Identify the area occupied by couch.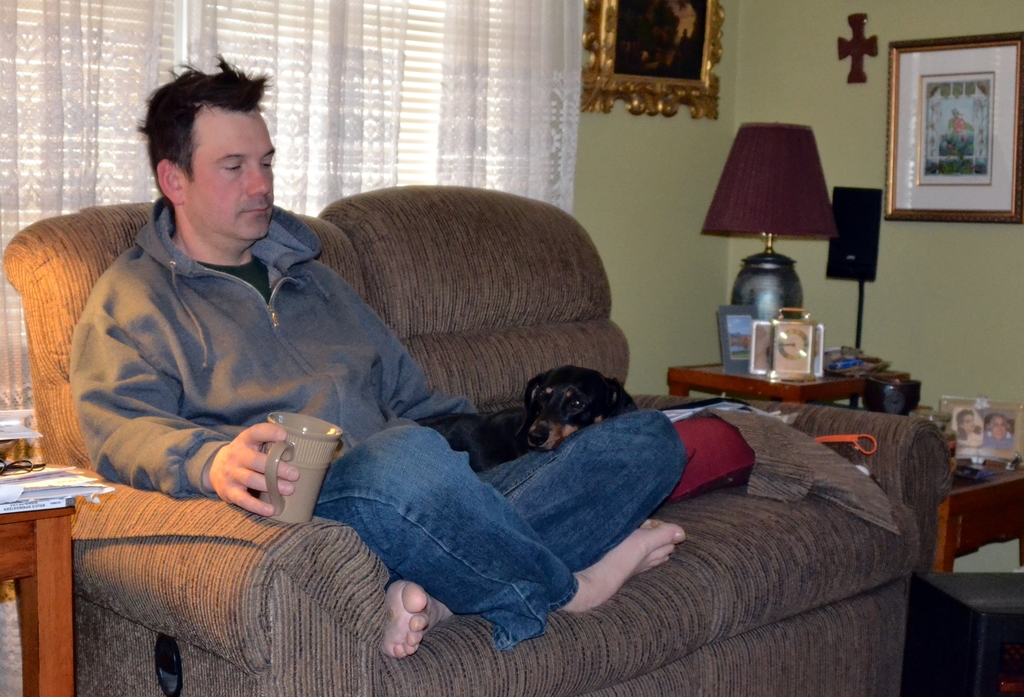
Area: crop(0, 158, 949, 696).
